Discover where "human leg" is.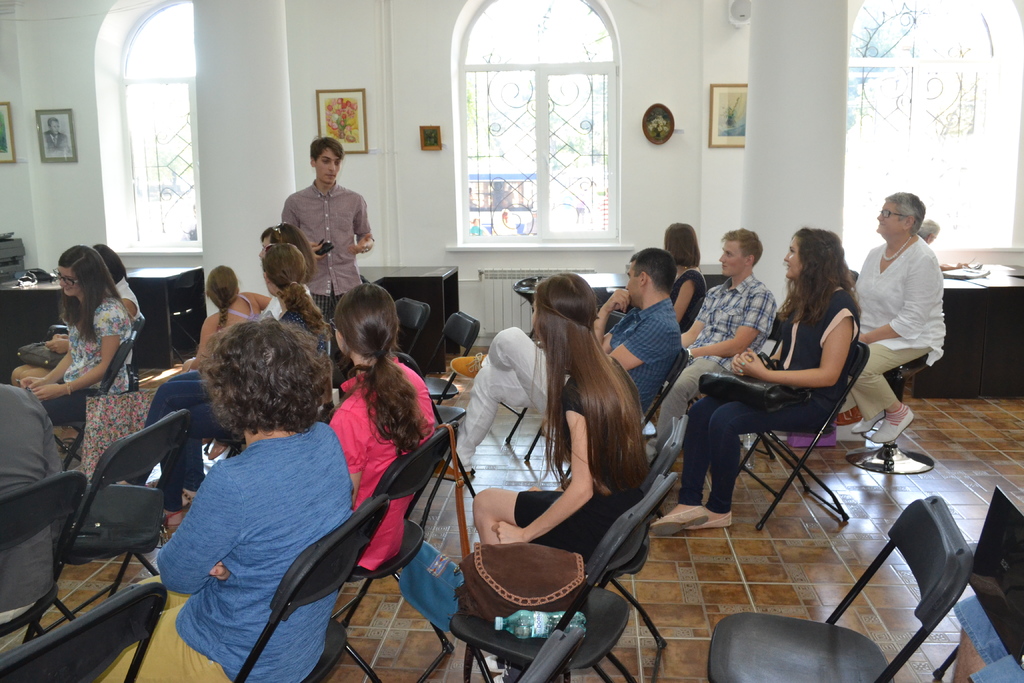
Discovered at BBox(89, 589, 235, 682).
